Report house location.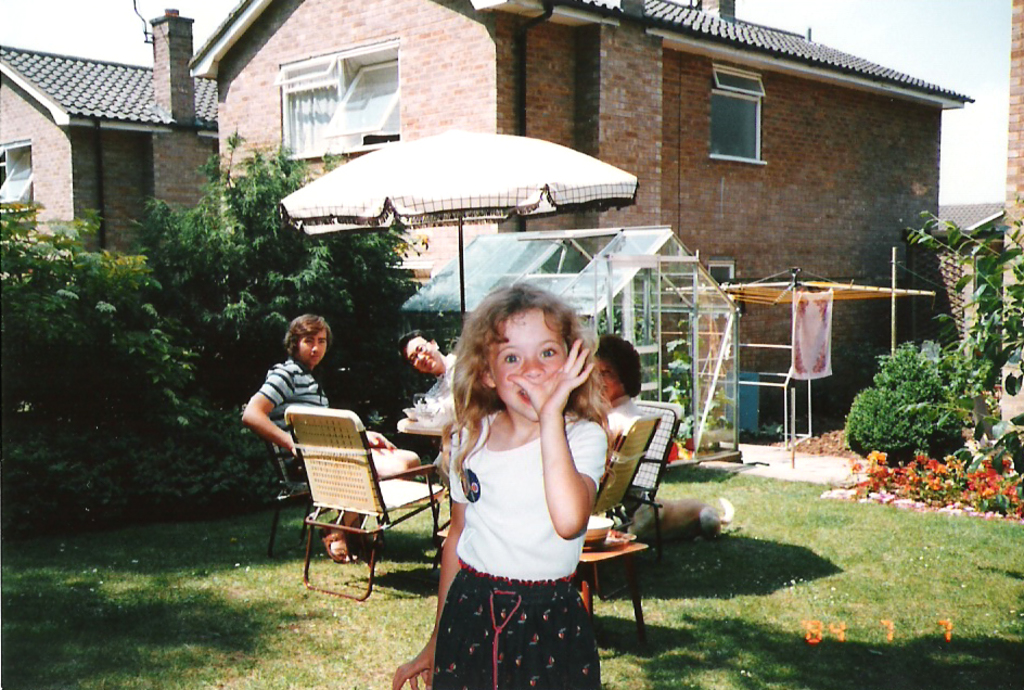
Report: 945:205:1009:352.
